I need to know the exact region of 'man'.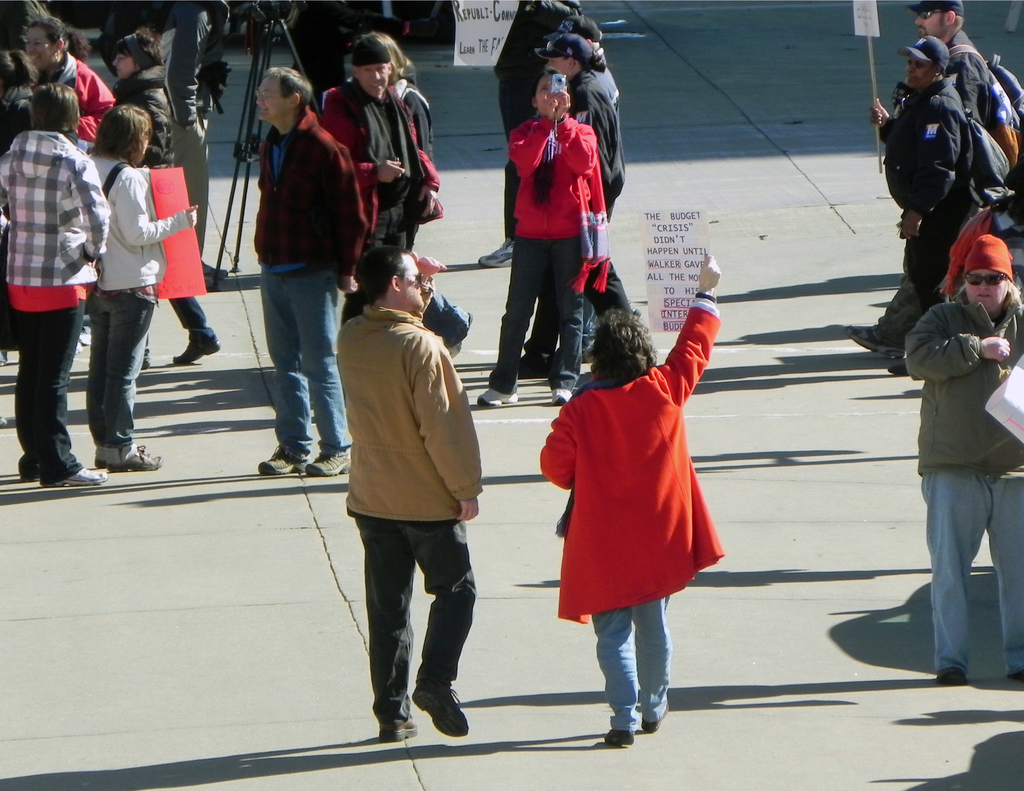
Region: [324,44,428,242].
